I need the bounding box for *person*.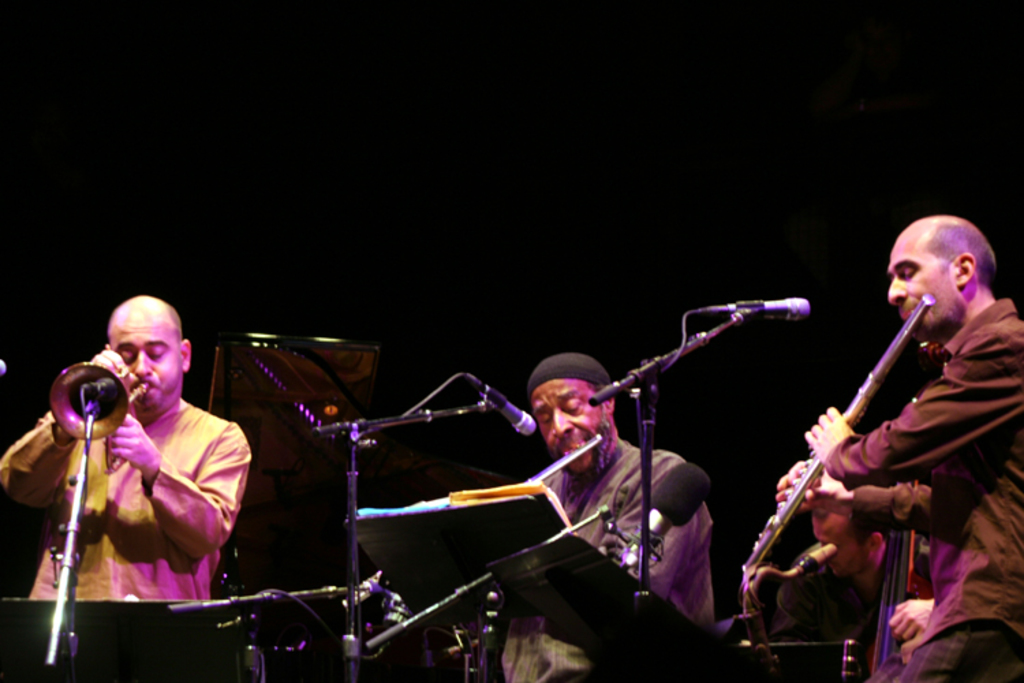
Here it is: bbox=[0, 296, 254, 602].
